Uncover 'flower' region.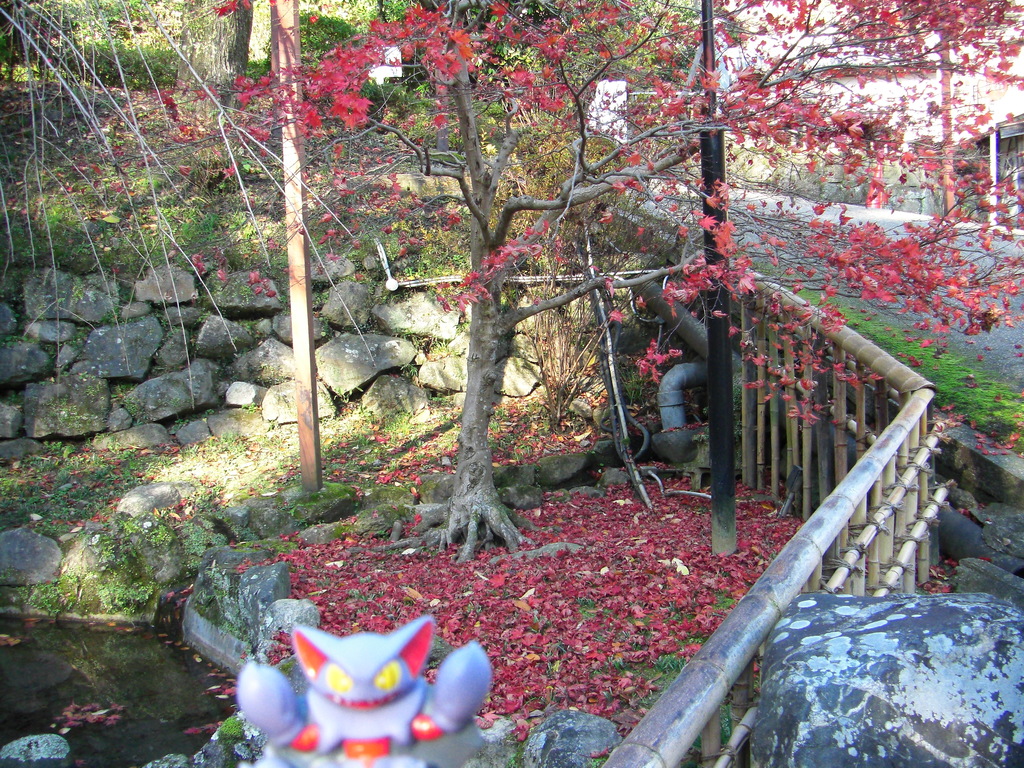
Uncovered: box=[211, 0, 257, 19].
